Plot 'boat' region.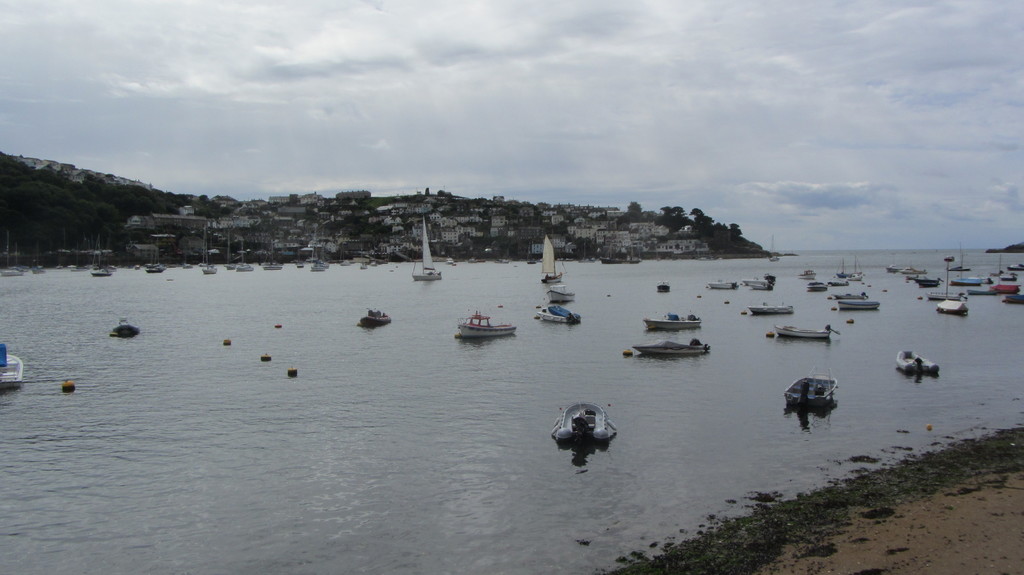
Plotted at box(89, 237, 111, 276).
